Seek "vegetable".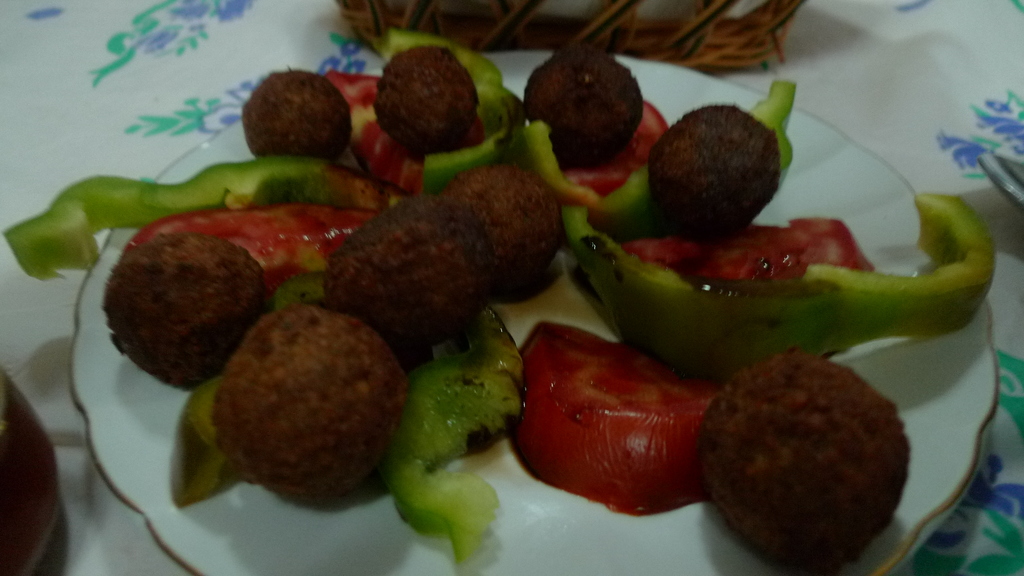
391:28:522:191.
